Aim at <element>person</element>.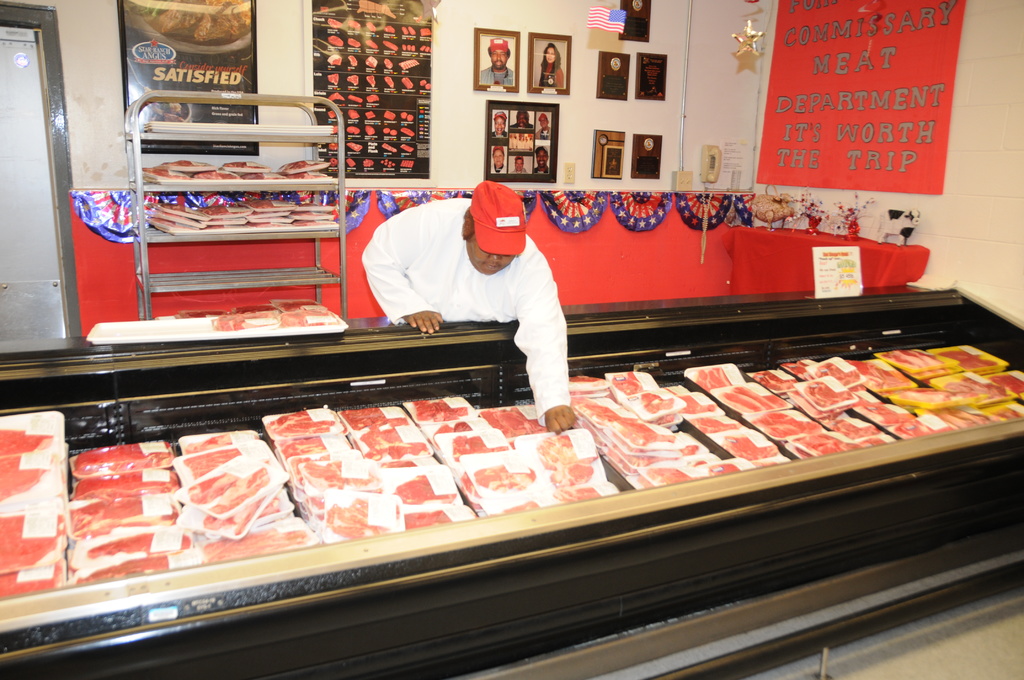
Aimed at [left=364, top=161, right=591, bottom=406].
